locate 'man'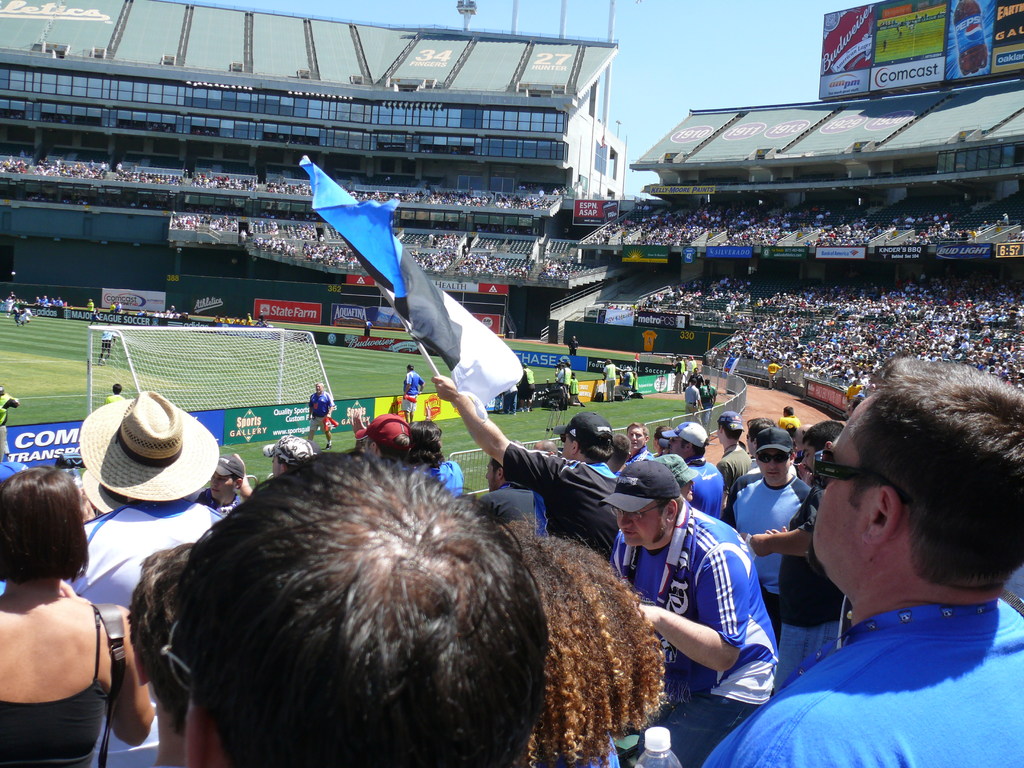
crop(610, 458, 779, 767)
